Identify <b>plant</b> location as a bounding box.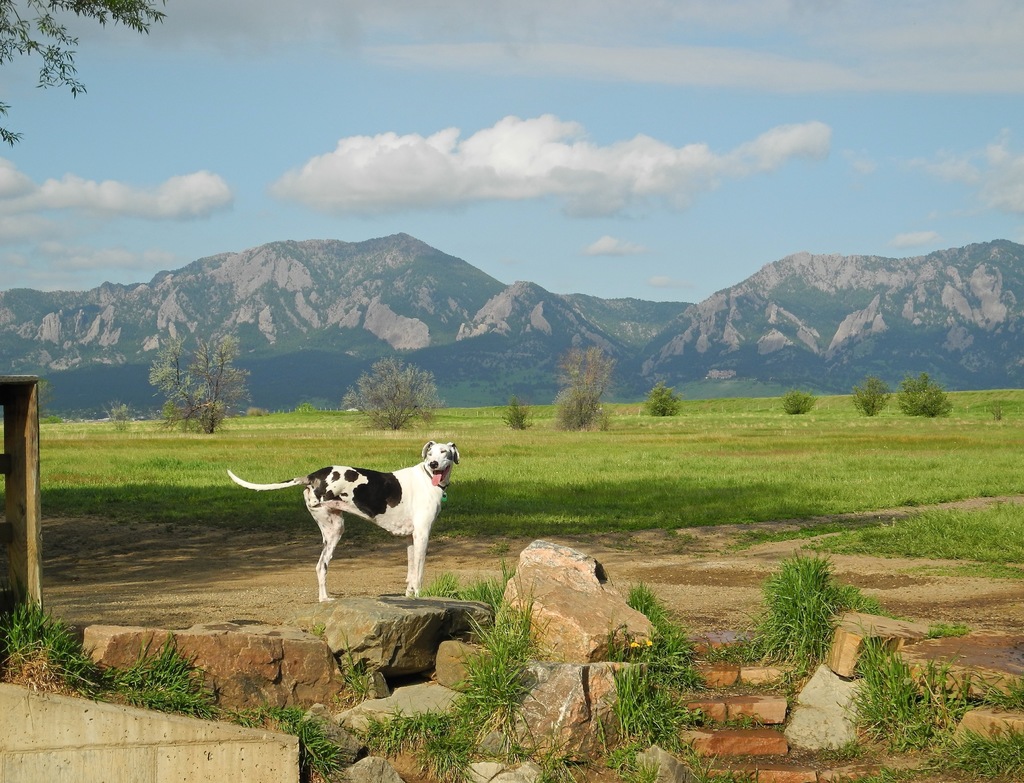
(x1=100, y1=394, x2=131, y2=437).
